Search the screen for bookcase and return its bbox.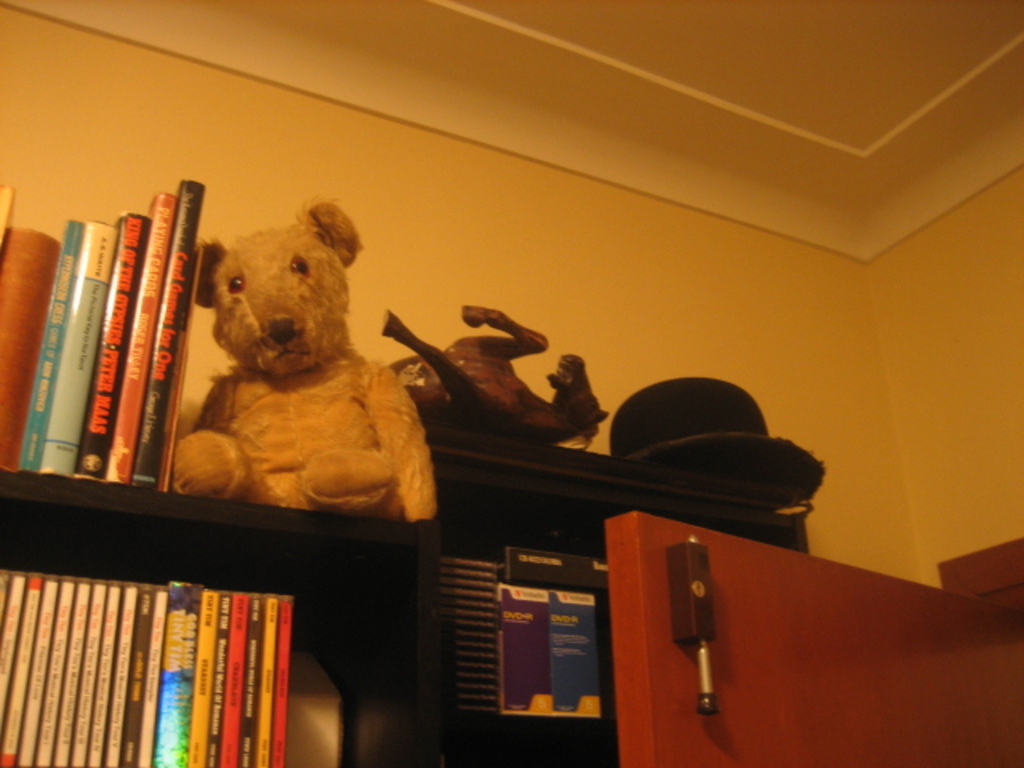
Found: x1=0, y1=184, x2=446, y2=766.
